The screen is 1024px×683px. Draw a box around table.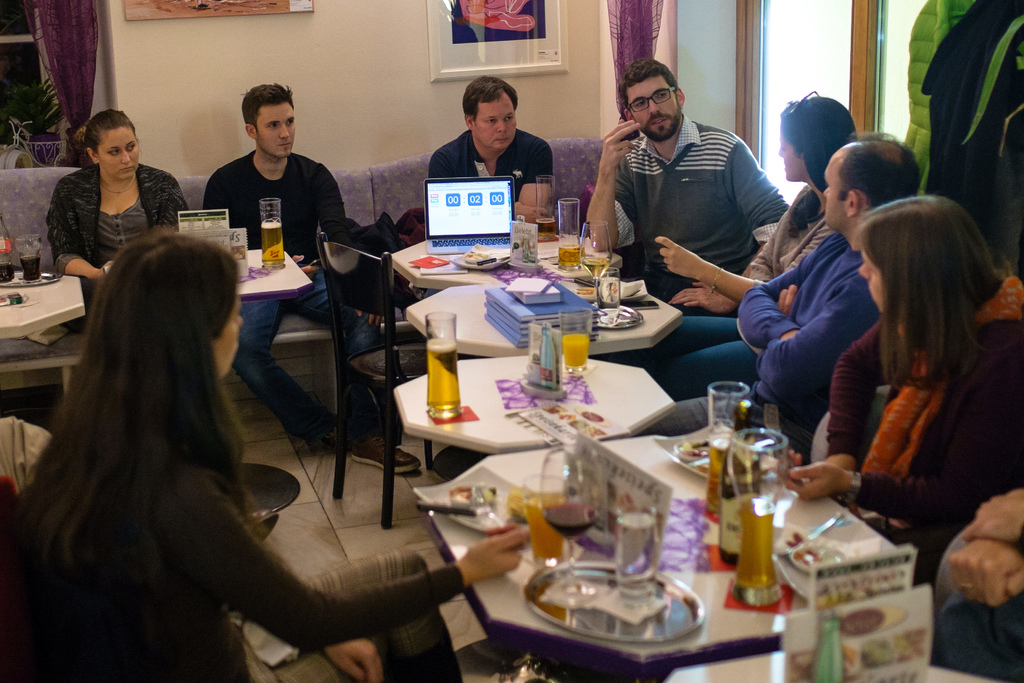
413, 431, 900, 682.
